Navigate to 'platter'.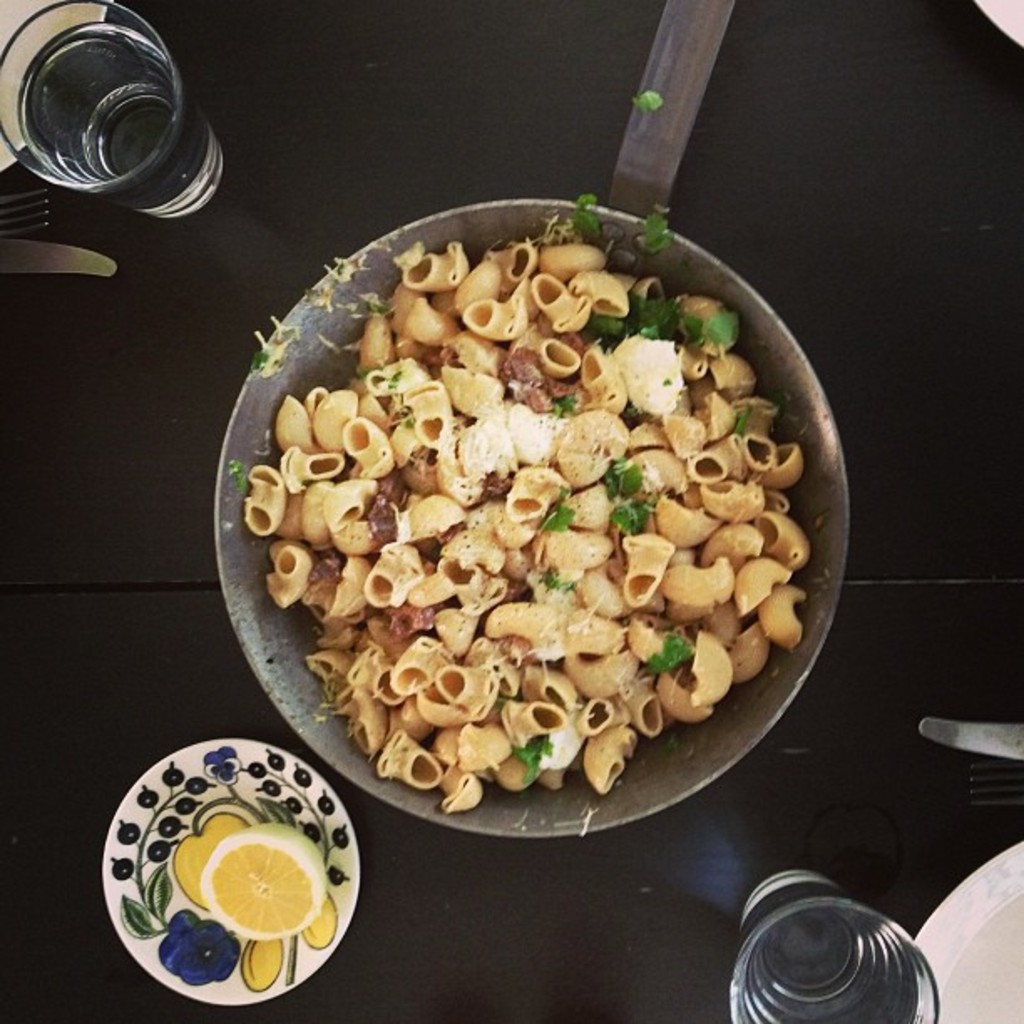
Navigation target: (x1=125, y1=766, x2=331, y2=969).
